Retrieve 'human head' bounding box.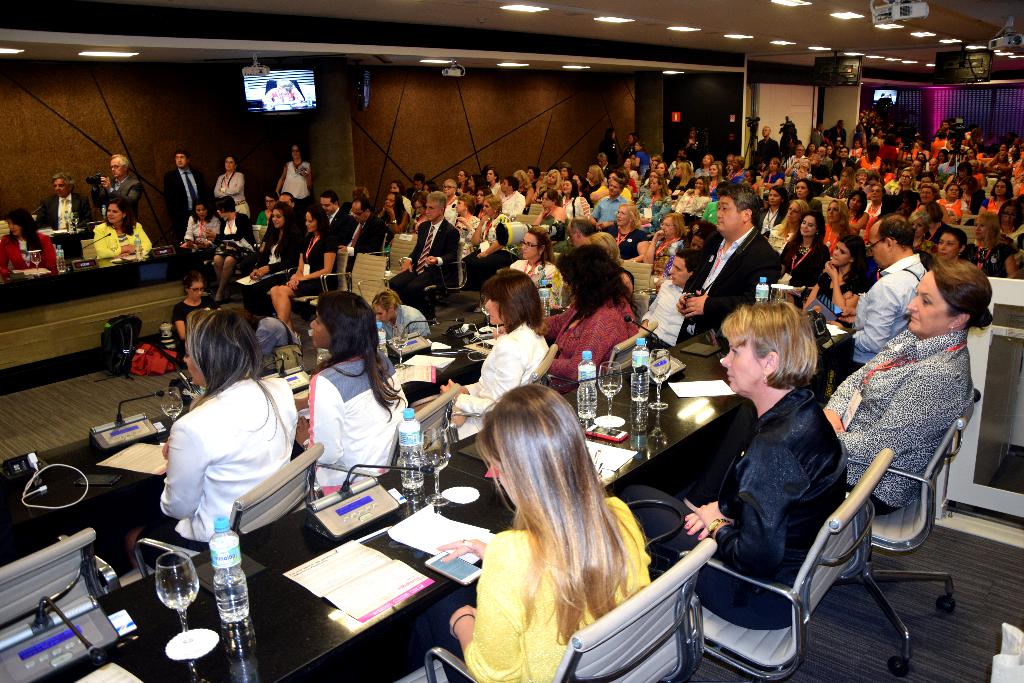
Bounding box: [x1=692, y1=179, x2=704, y2=195].
